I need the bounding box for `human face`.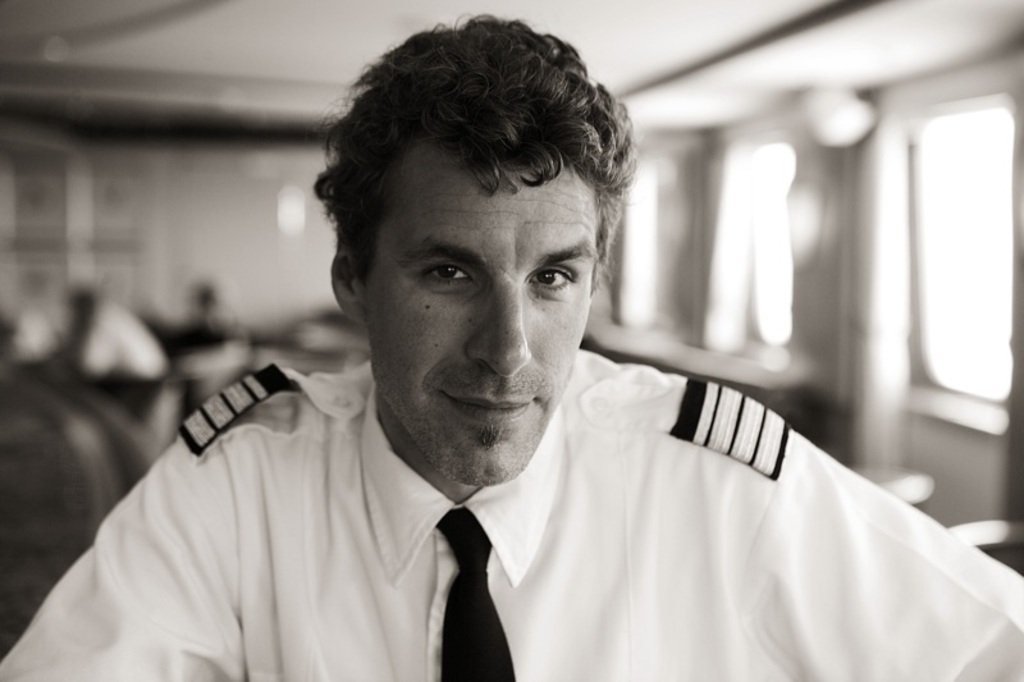
Here it is: bbox(367, 160, 595, 488).
